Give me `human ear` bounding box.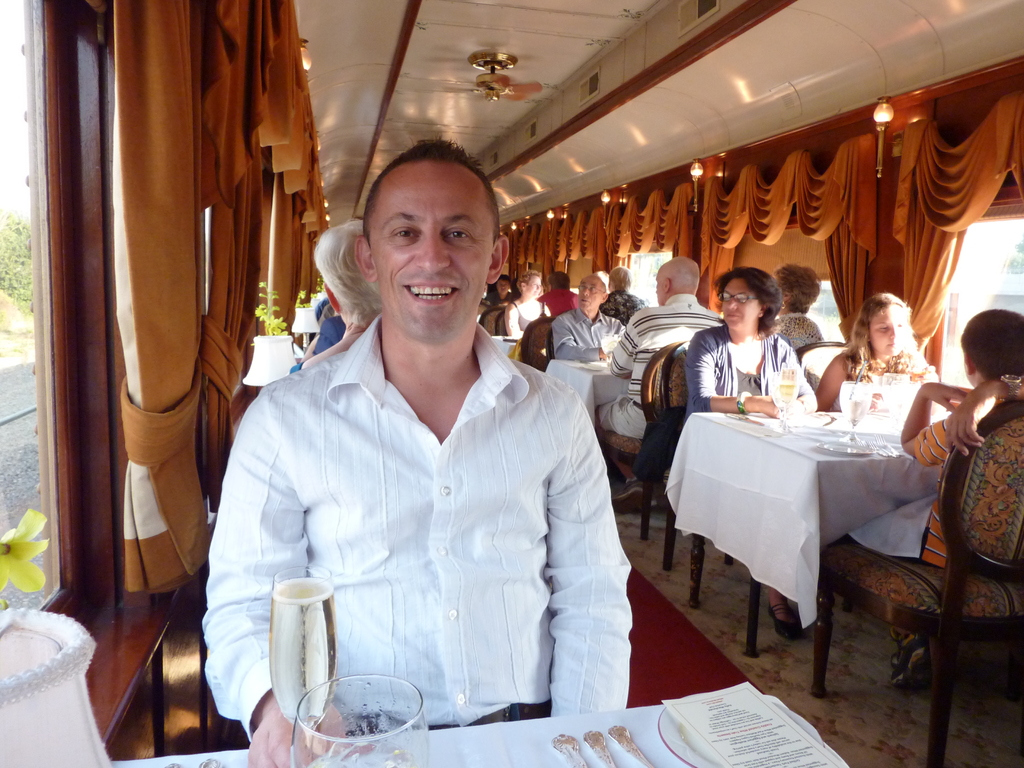
<box>324,281,340,314</box>.
